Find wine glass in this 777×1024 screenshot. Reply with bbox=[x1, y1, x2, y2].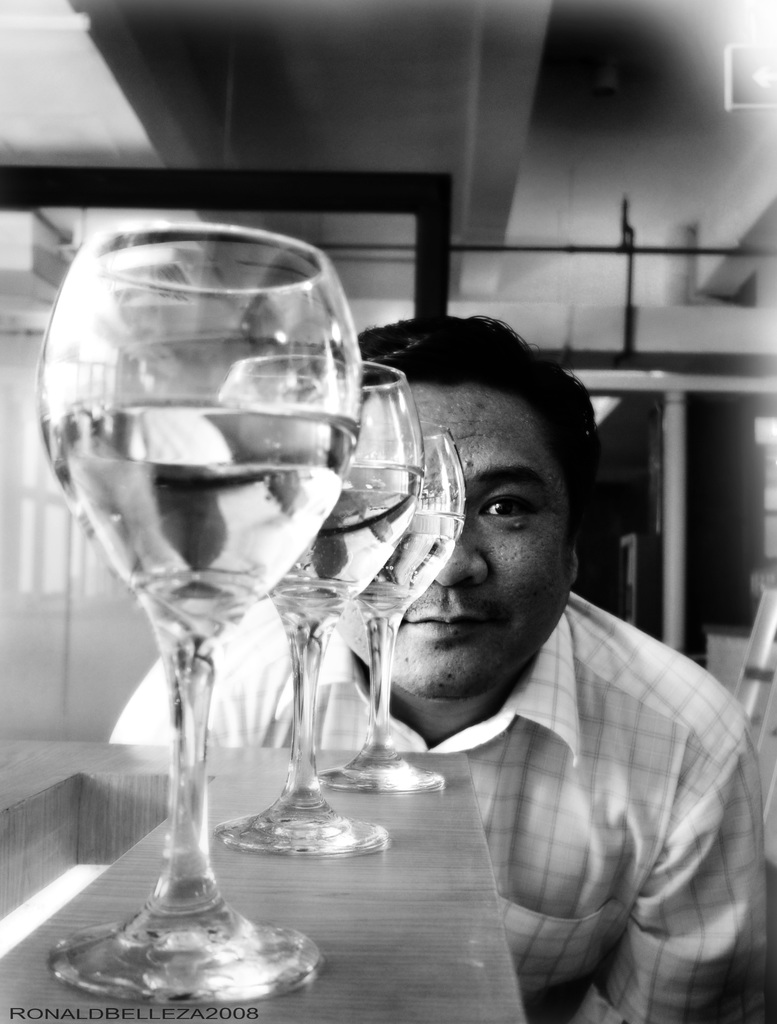
bbox=[341, 423, 468, 792].
